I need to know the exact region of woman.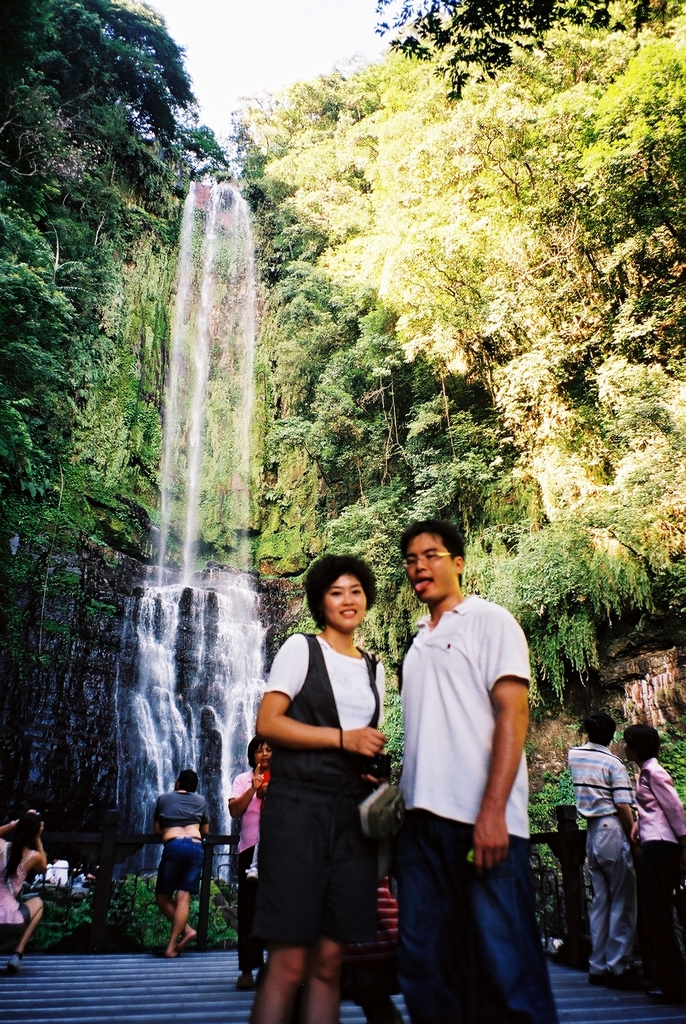
Region: crop(253, 554, 391, 1023).
